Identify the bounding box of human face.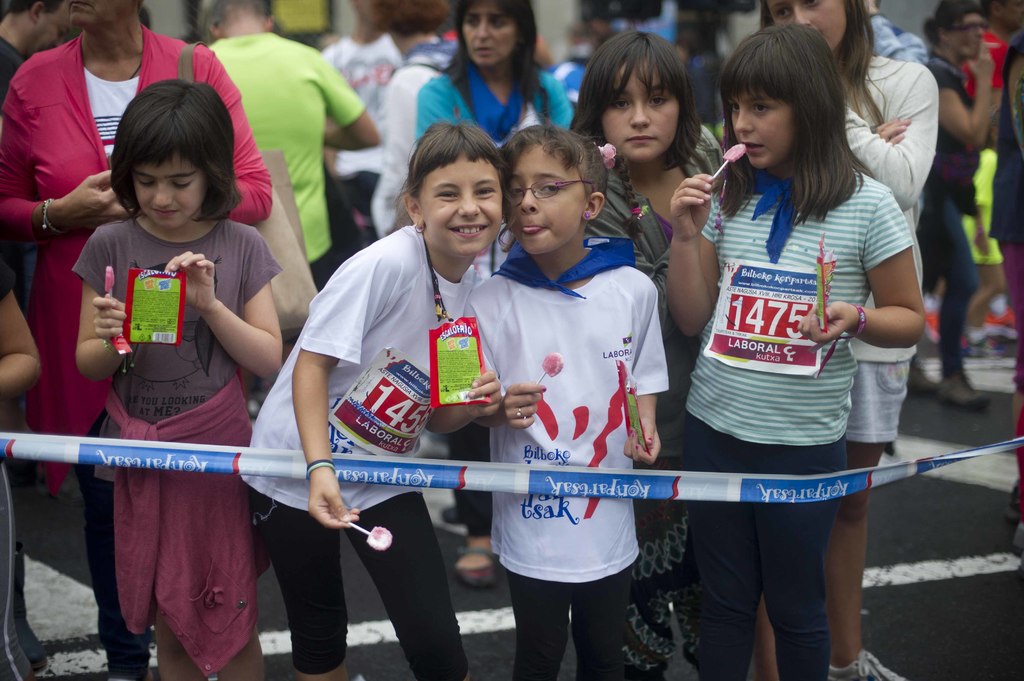
rect(68, 0, 133, 31).
